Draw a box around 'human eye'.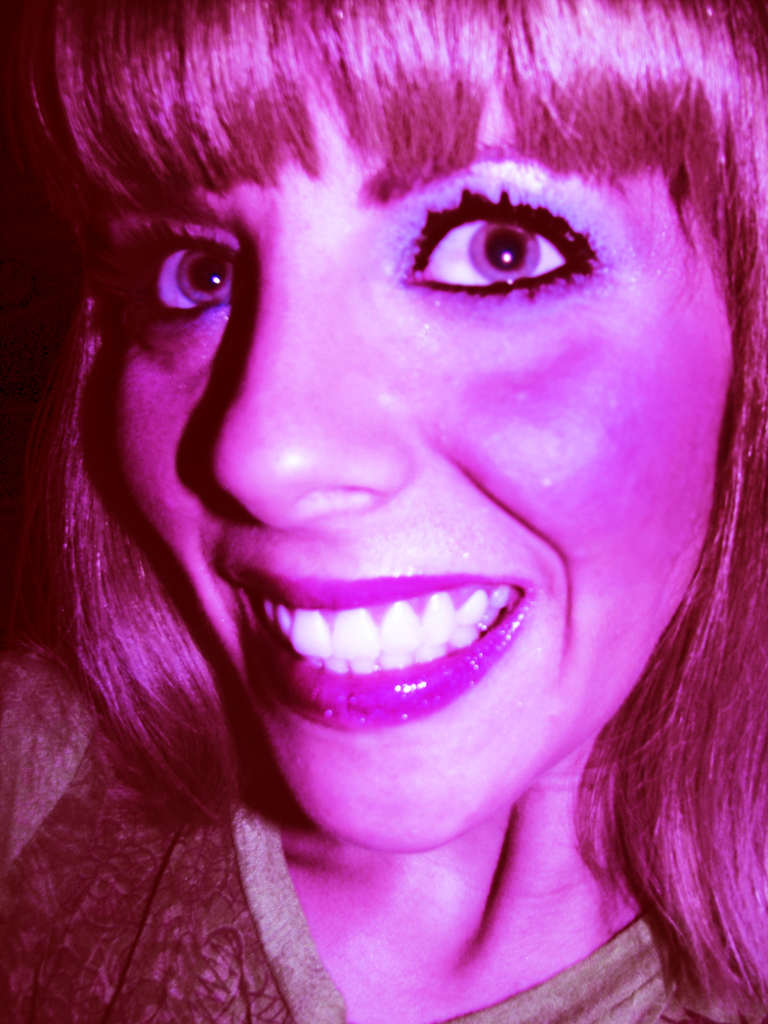
{"left": 387, "top": 163, "right": 626, "bottom": 321}.
